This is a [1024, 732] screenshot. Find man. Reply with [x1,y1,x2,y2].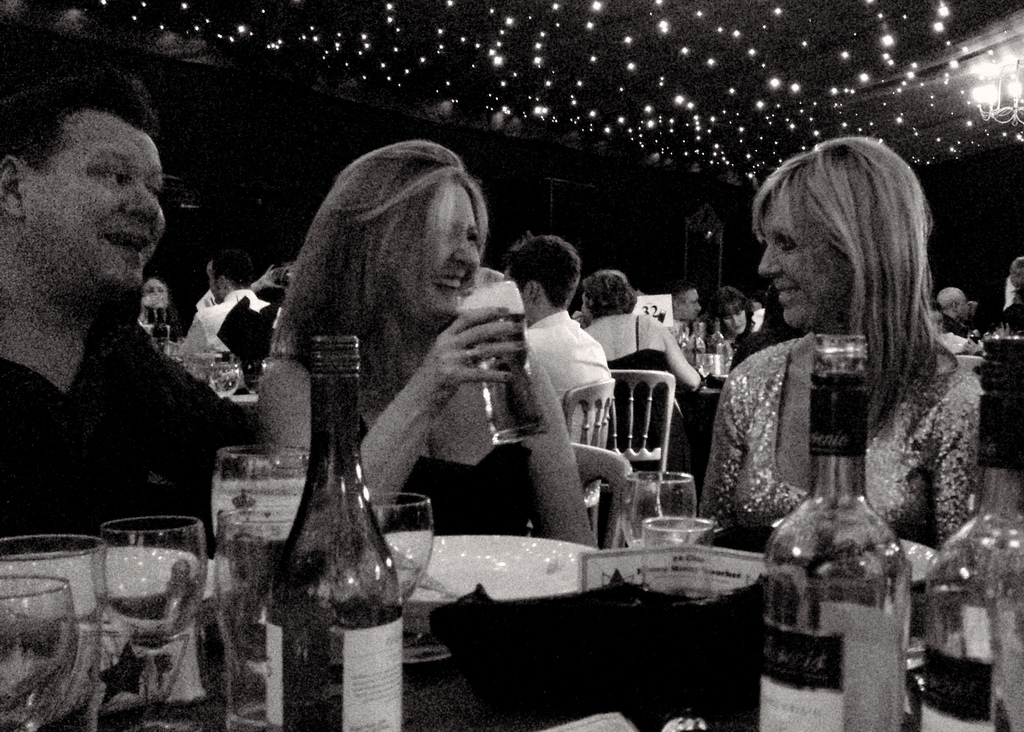
[0,67,269,579].
